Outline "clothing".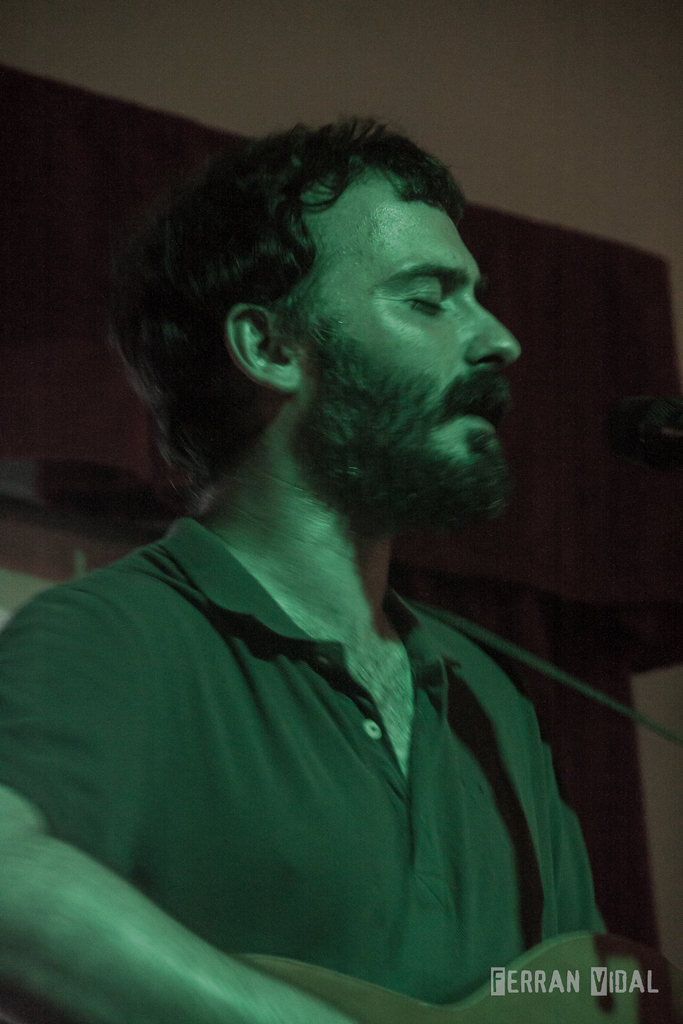
Outline: <region>2, 512, 614, 996</region>.
